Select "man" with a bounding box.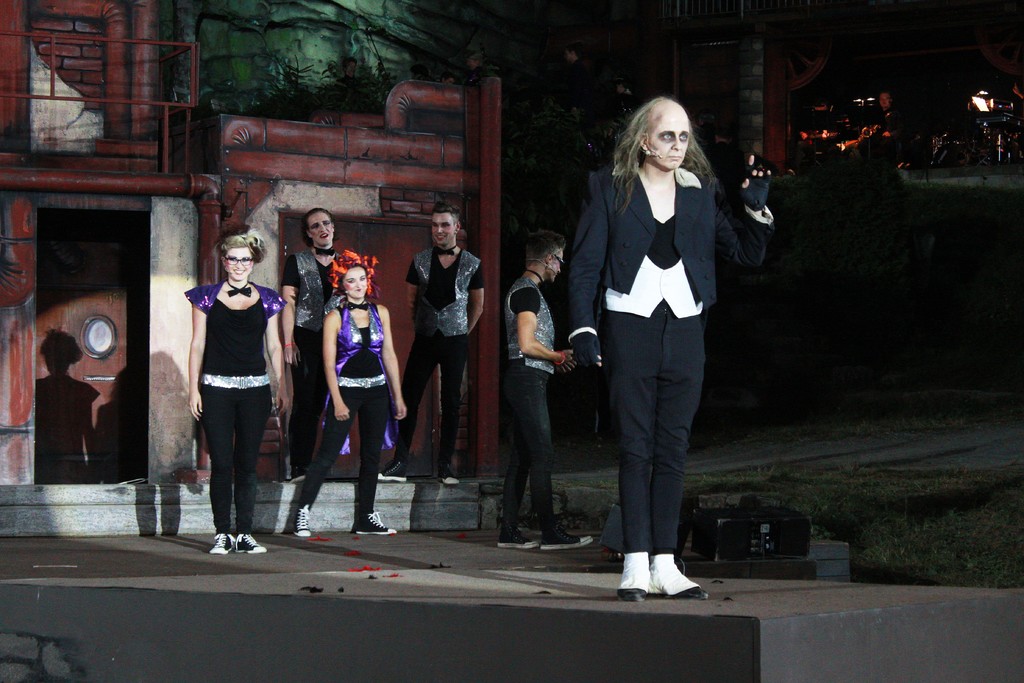
crop(568, 96, 771, 600).
